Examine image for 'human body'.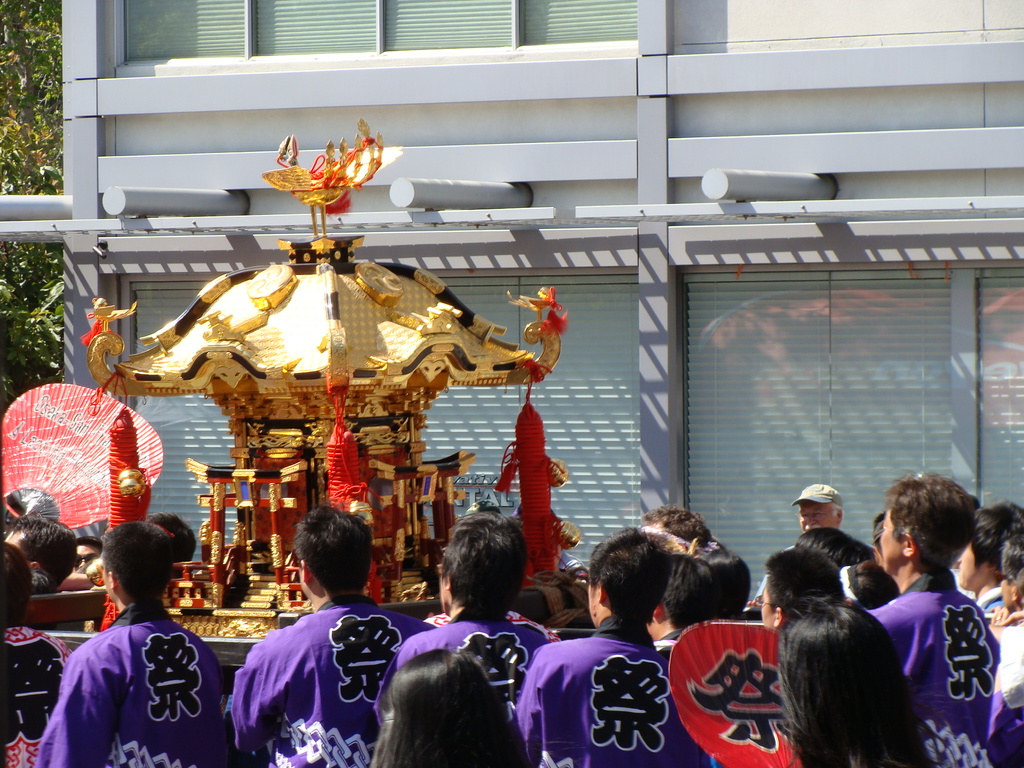
Examination result: BBox(4, 503, 74, 590).
